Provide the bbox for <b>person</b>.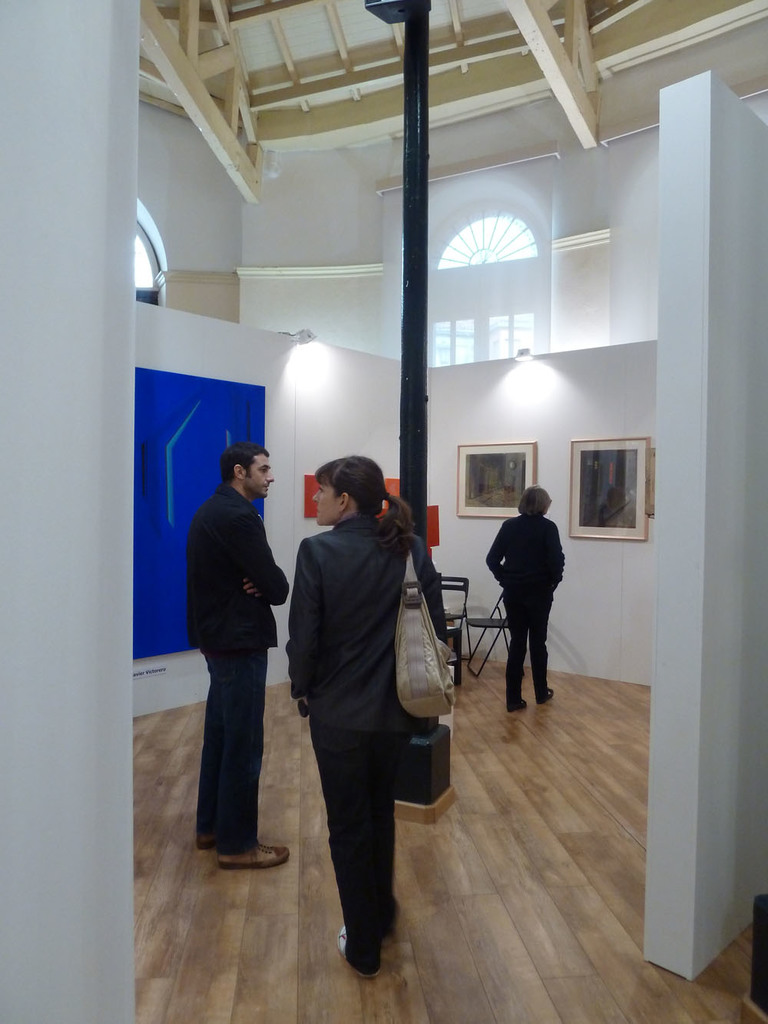
Rect(483, 485, 566, 716).
